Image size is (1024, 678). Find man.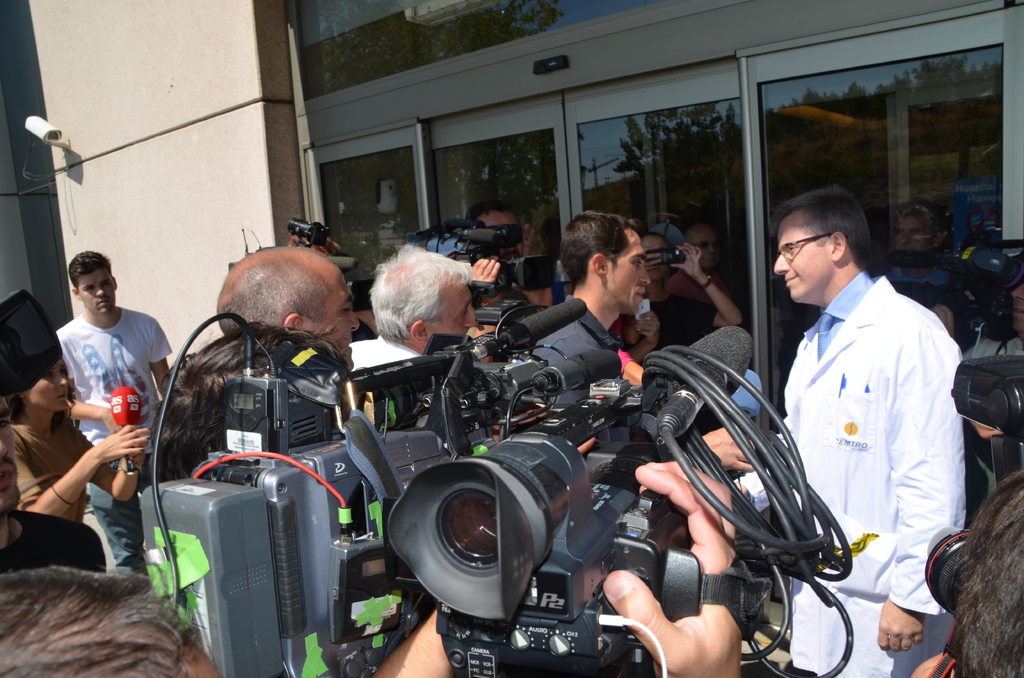
bbox=(882, 205, 948, 284).
